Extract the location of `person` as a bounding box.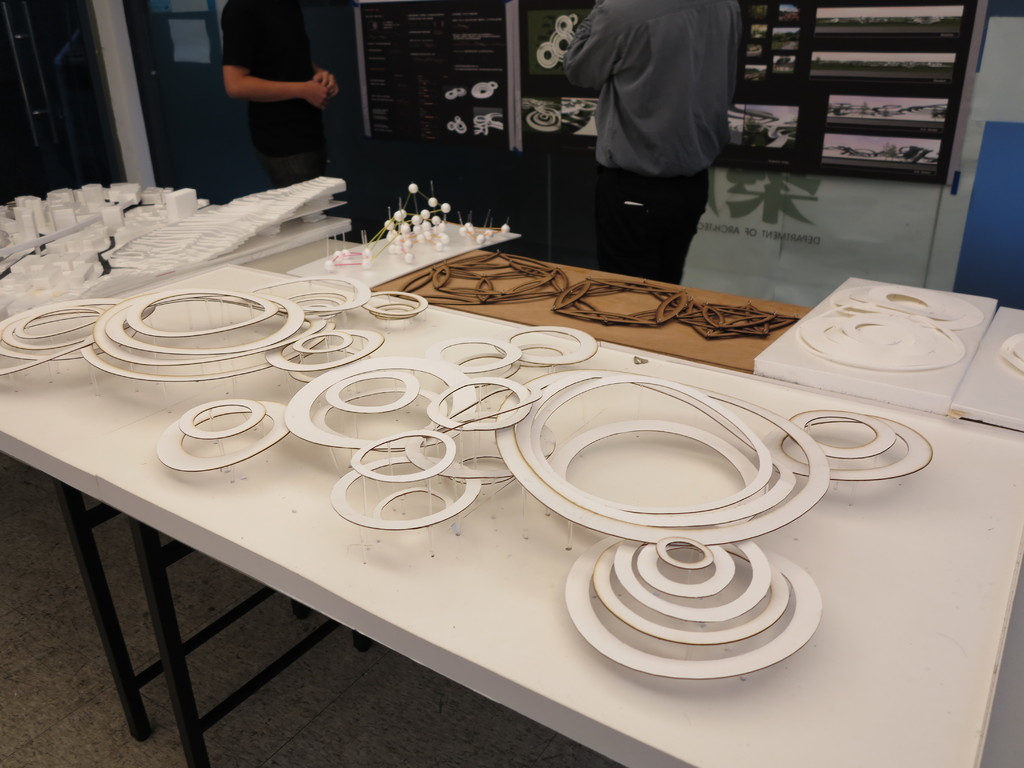
[223,0,347,202].
